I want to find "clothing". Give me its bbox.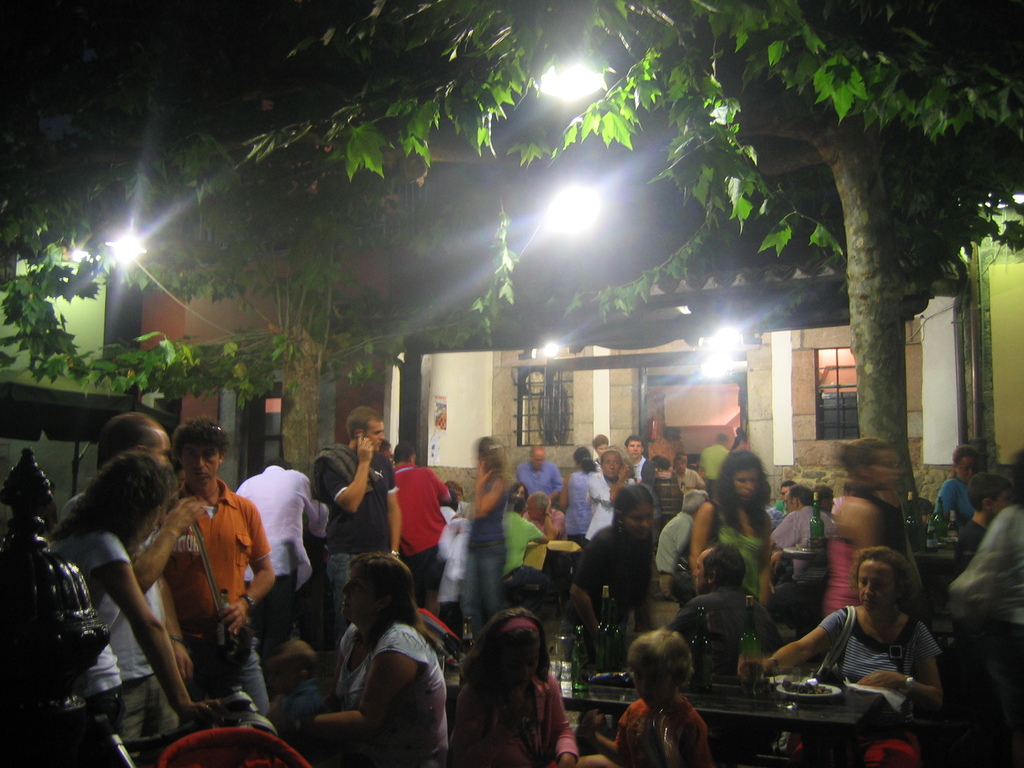
region(451, 479, 506, 620).
